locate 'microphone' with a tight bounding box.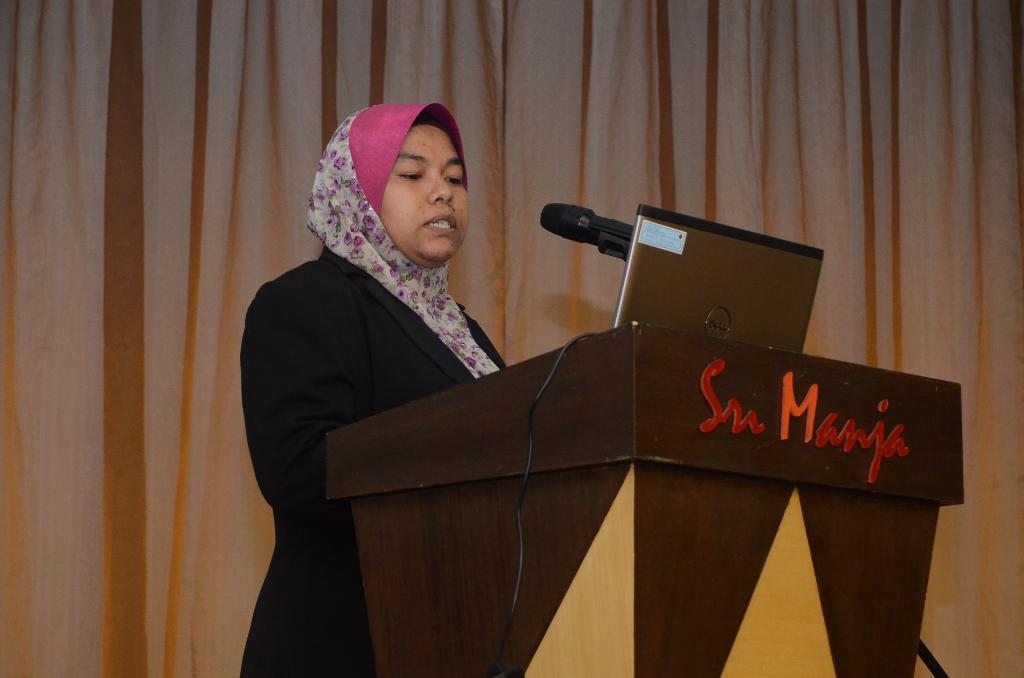
locate(538, 200, 645, 259).
